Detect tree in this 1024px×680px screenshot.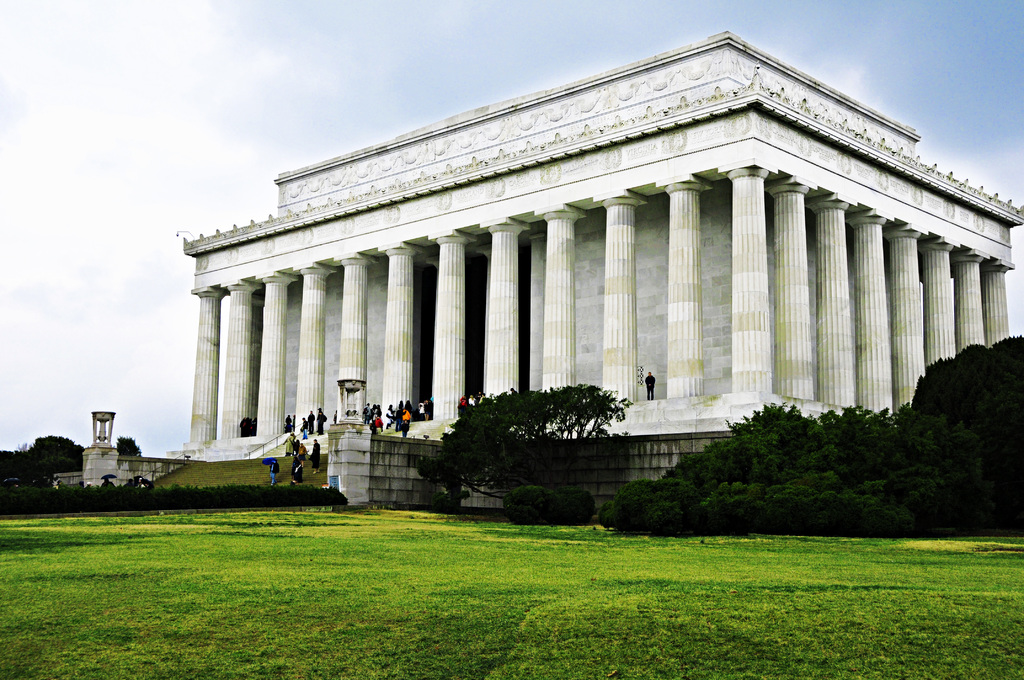
Detection: <bbox>900, 337, 1022, 538</bbox>.
